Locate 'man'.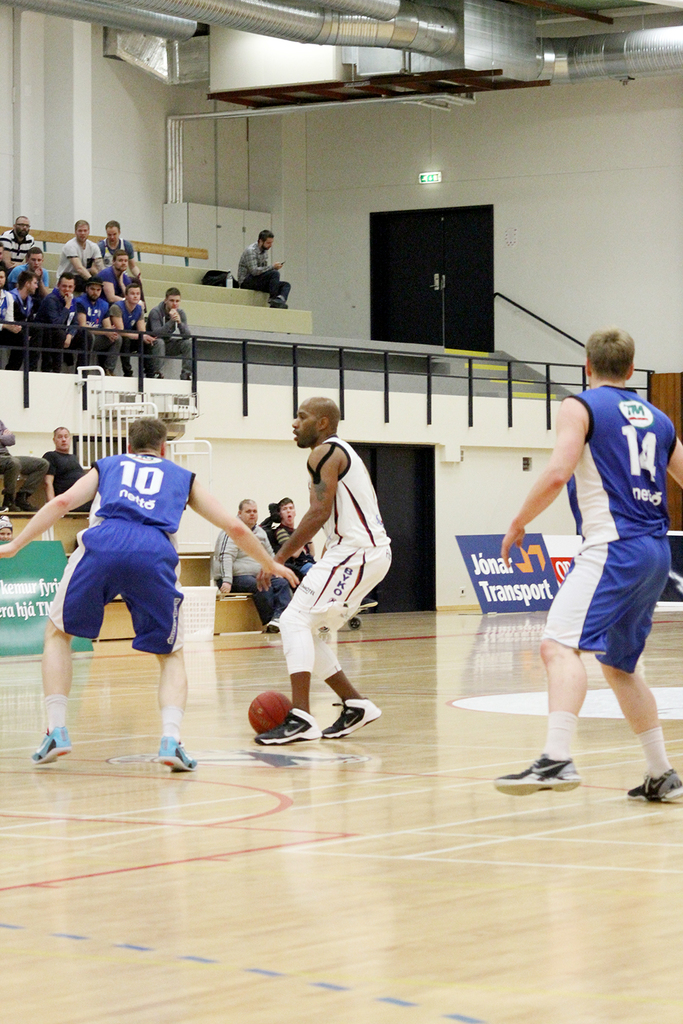
Bounding box: bbox=[0, 214, 36, 268].
